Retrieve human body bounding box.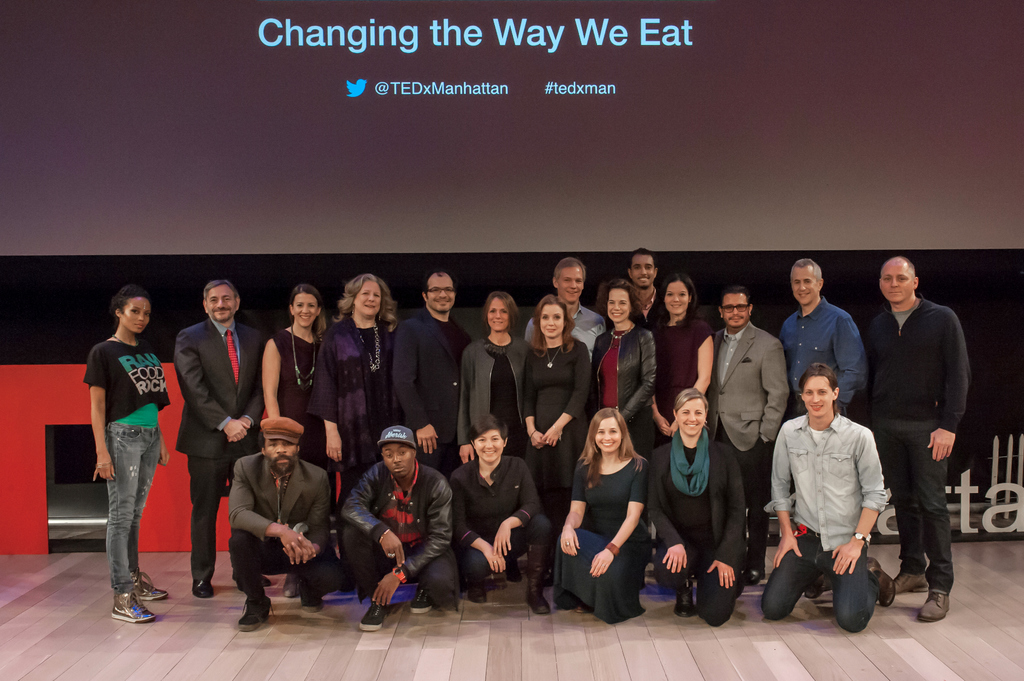
Bounding box: detection(90, 331, 168, 624).
